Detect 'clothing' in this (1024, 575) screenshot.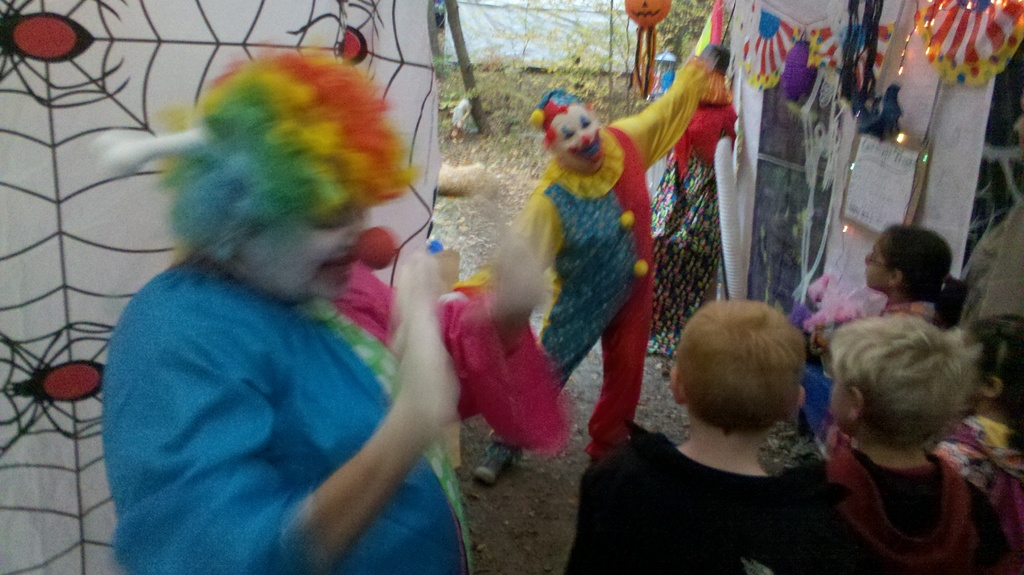
Detection: box(484, 85, 715, 455).
